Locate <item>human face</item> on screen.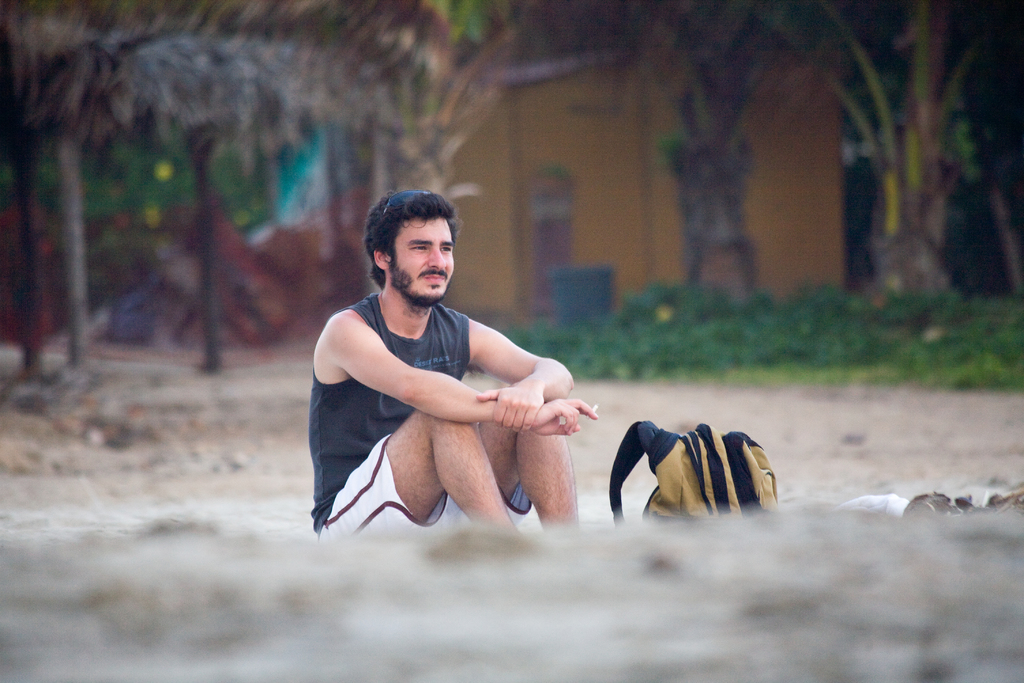
On screen at BBox(386, 217, 454, 300).
